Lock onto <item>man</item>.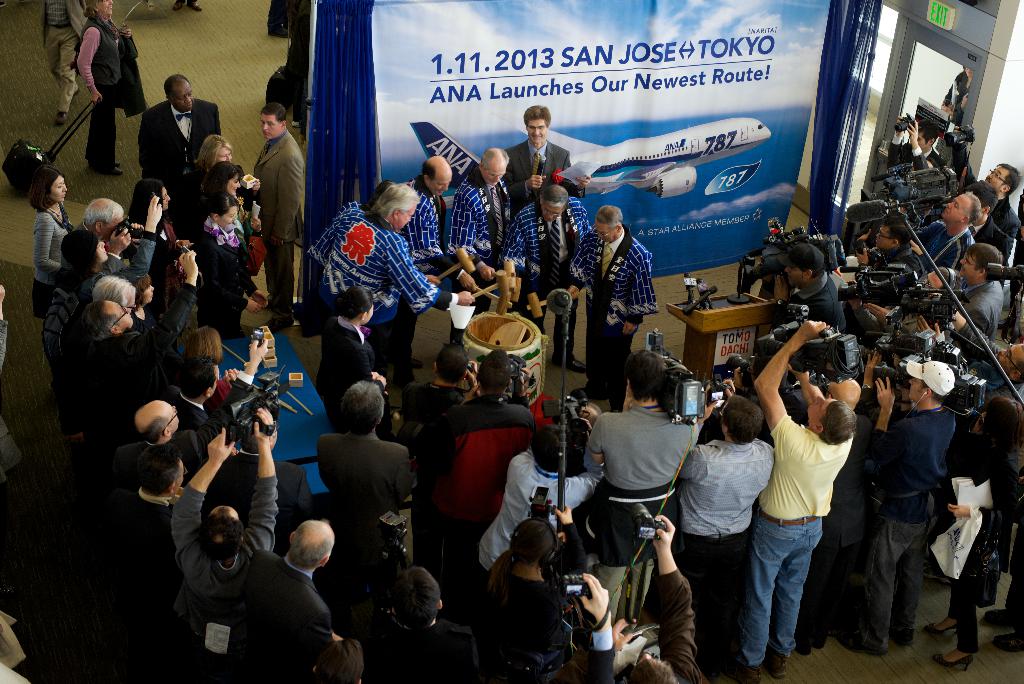
Locked: 248,509,374,683.
